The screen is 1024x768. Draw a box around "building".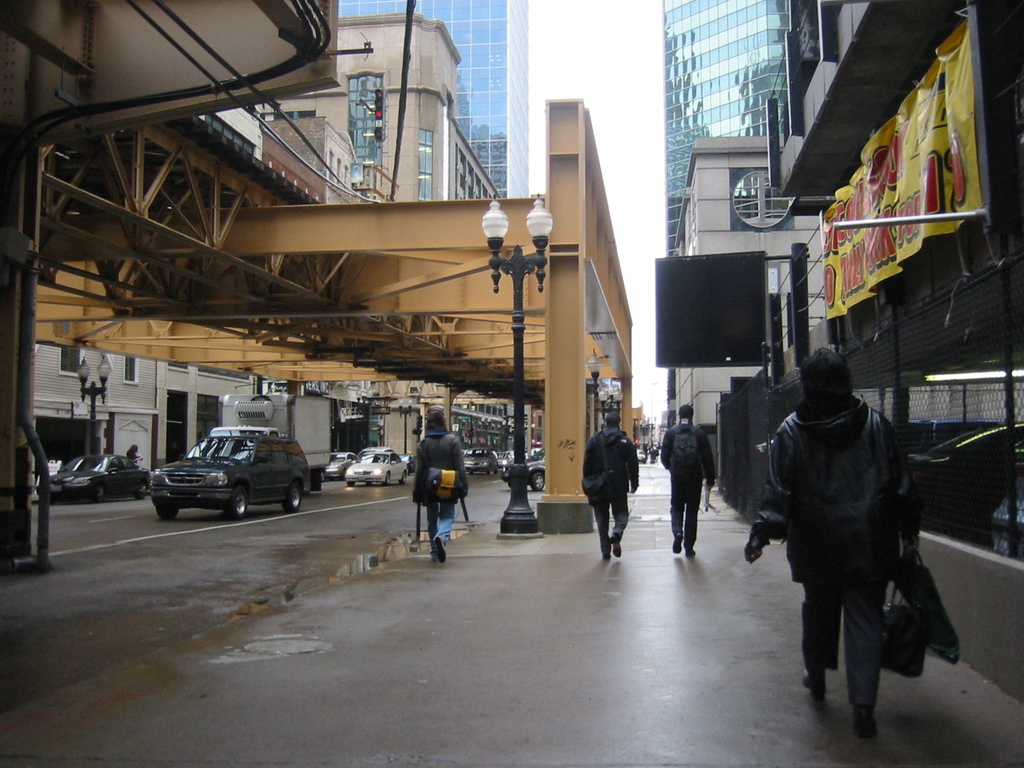
<region>329, 0, 540, 444</region>.
